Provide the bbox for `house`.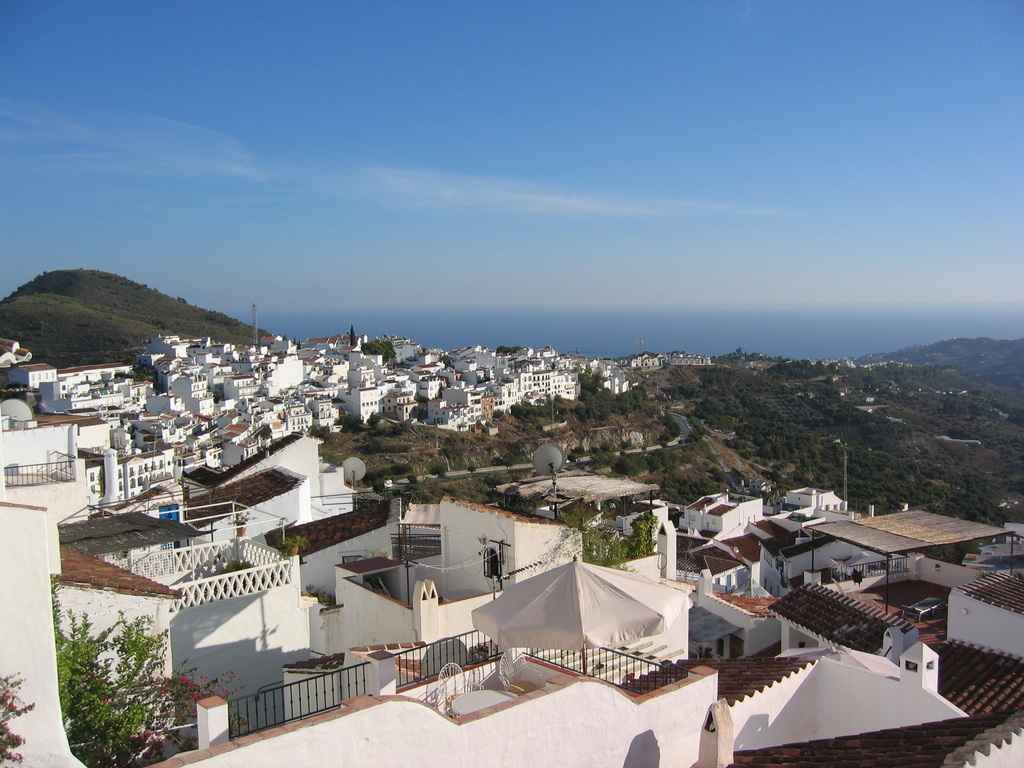
BBox(512, 346, 549, 373).
